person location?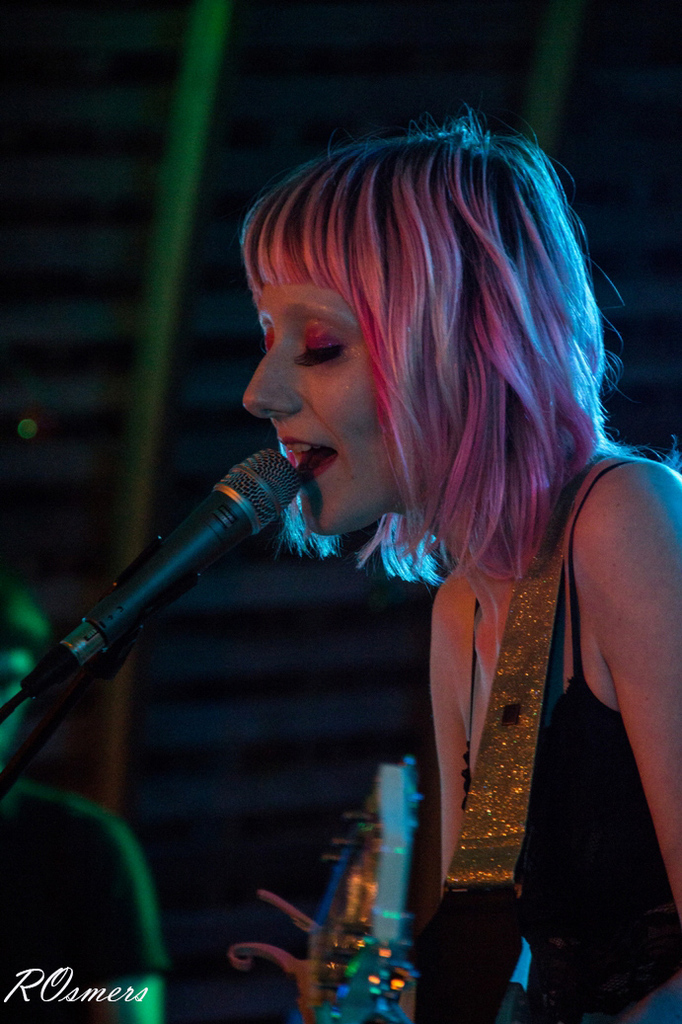
x1=234 y1=103 x2=681 y2=1023
